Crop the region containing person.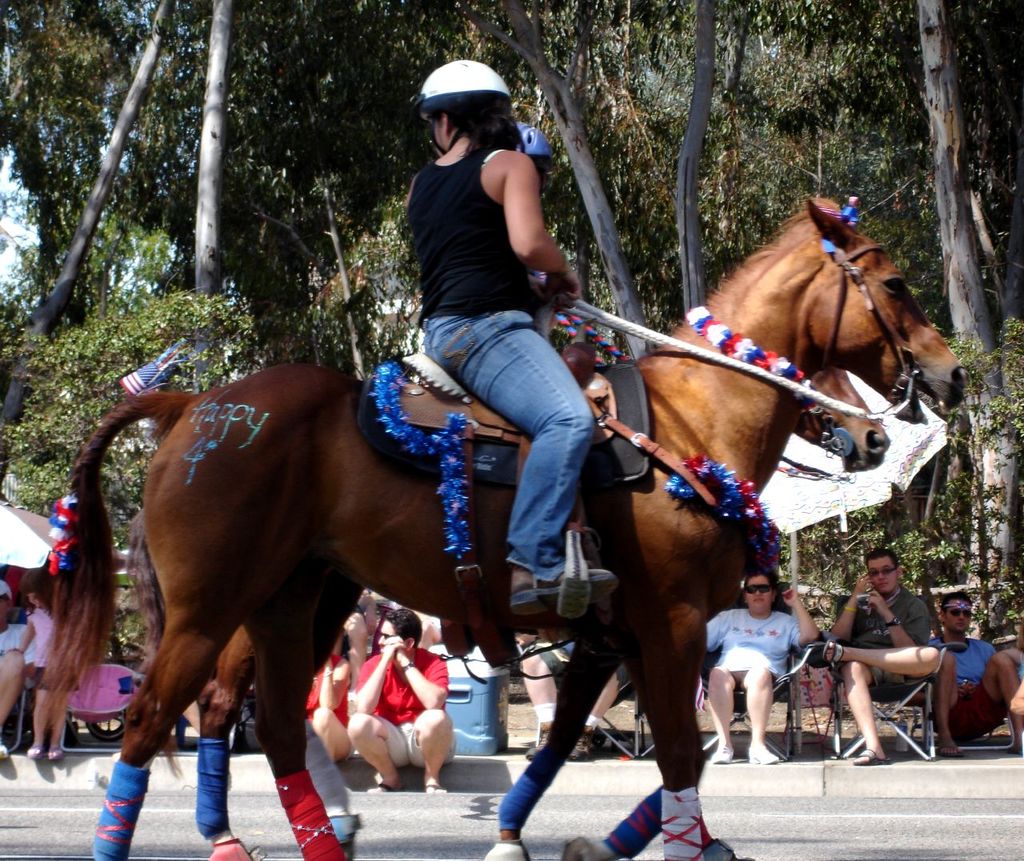
Crop region: bbox=(21, 575, 76, 758).
